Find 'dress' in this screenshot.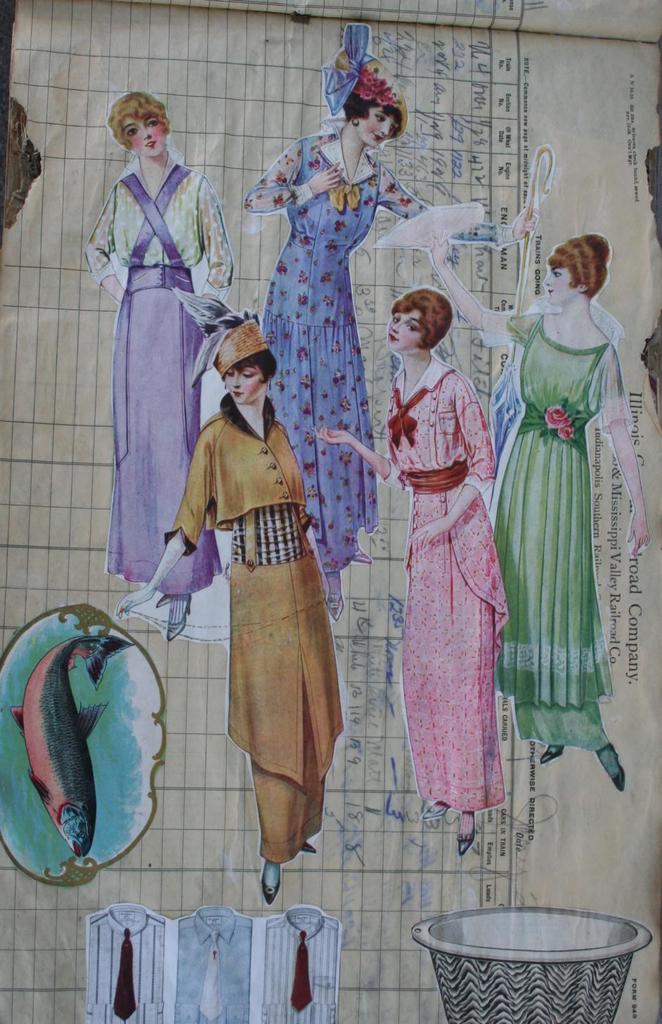
The bounding box for 'dress' is crop(242, 132, 425, 624).
